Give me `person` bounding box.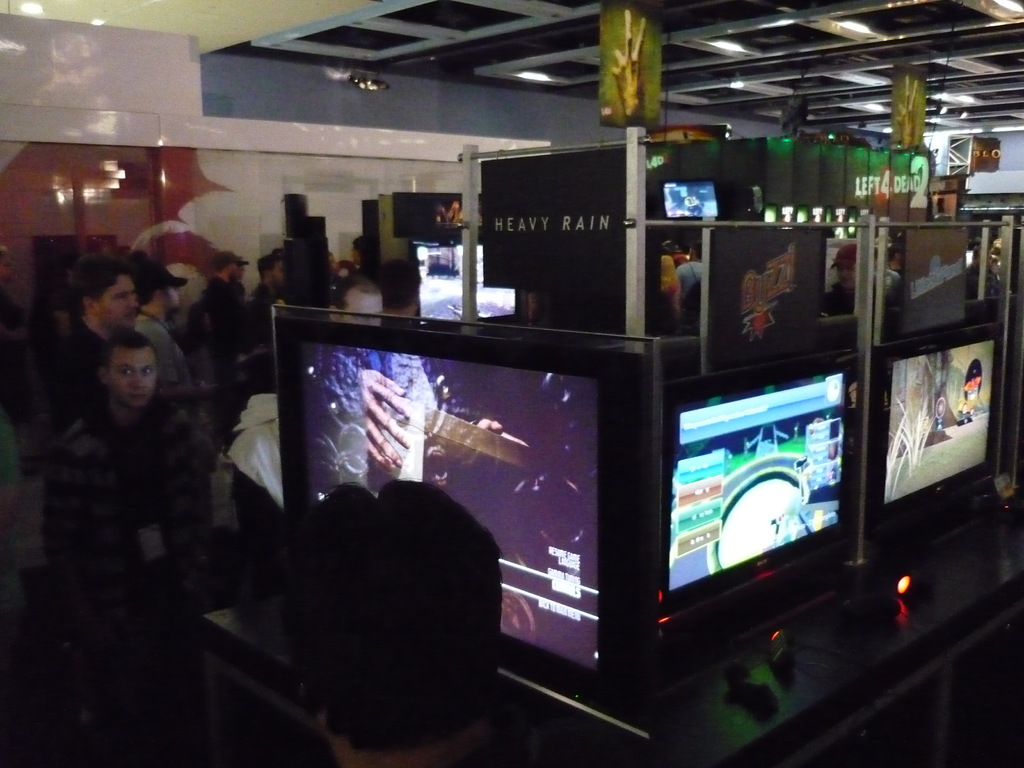
Rect(675, 238, 700, 309).
